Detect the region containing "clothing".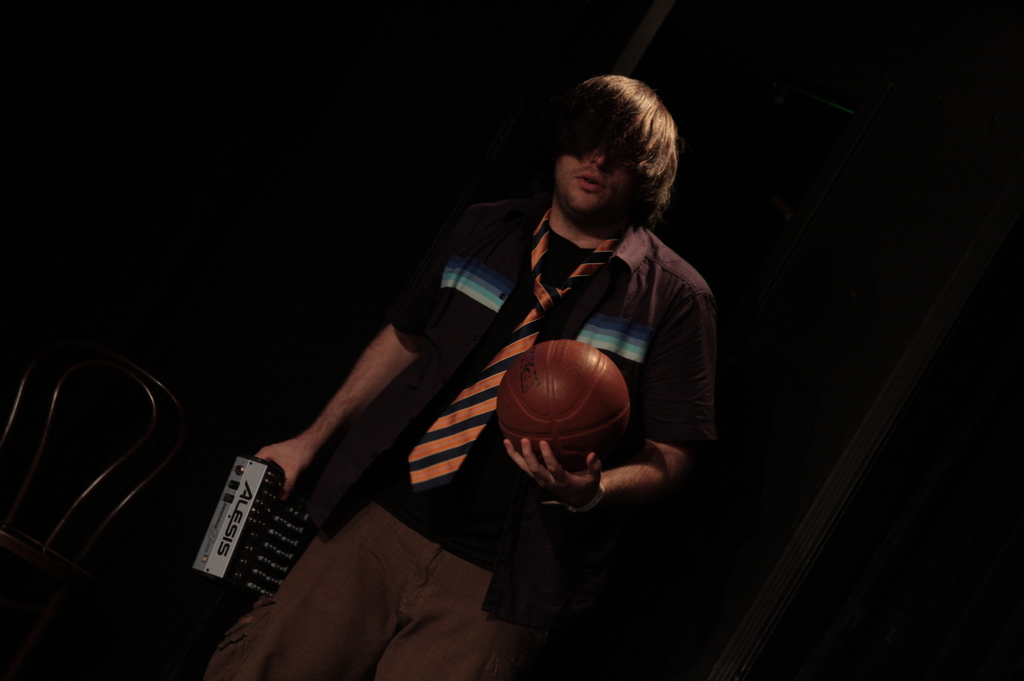
left=217, top=93, right=701, bottom=654.
